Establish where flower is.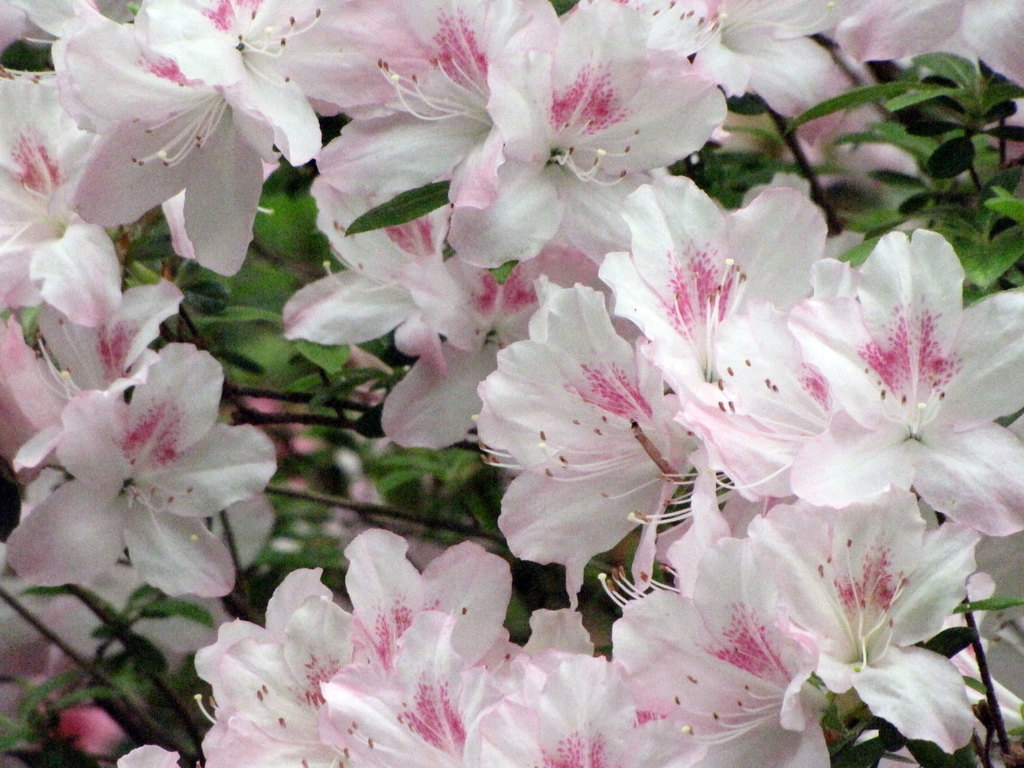
Established at x1=0 y1=0 x2=1023 y2=767.
